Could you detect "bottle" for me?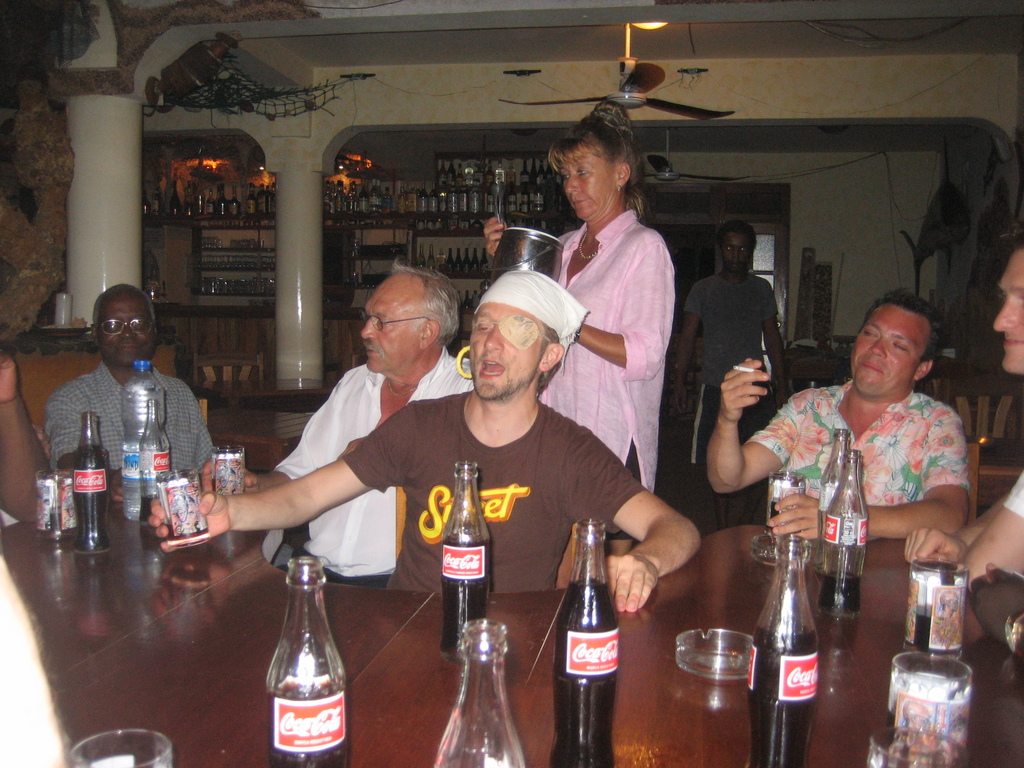
Detection result: [left=749, top=534, right=820, bottom=767].
